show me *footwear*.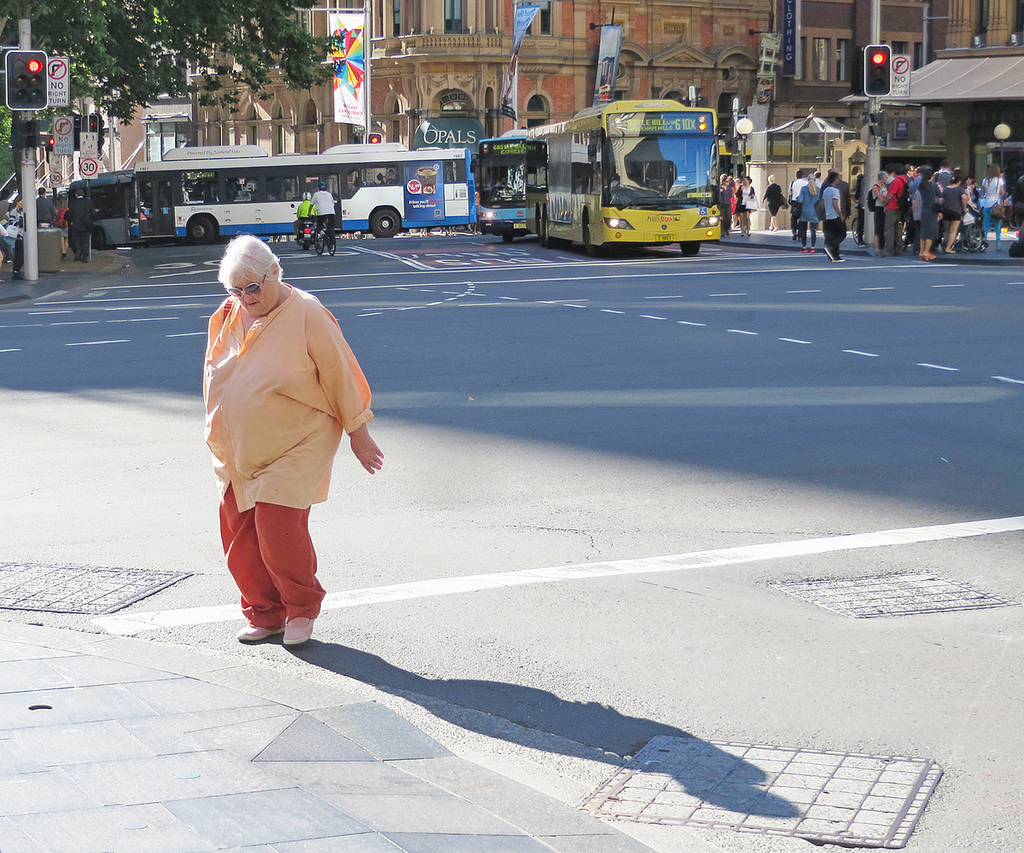
*footwear* is here: 236/621/270/649.
